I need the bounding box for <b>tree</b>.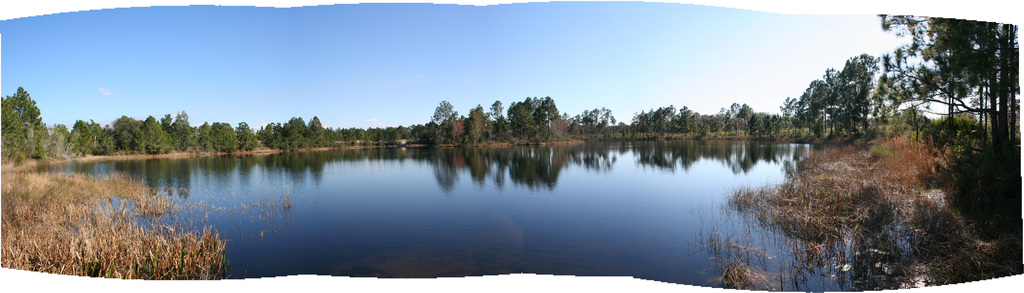
Here it is: [x1=264, y1=122, x2=282, y2=146].
